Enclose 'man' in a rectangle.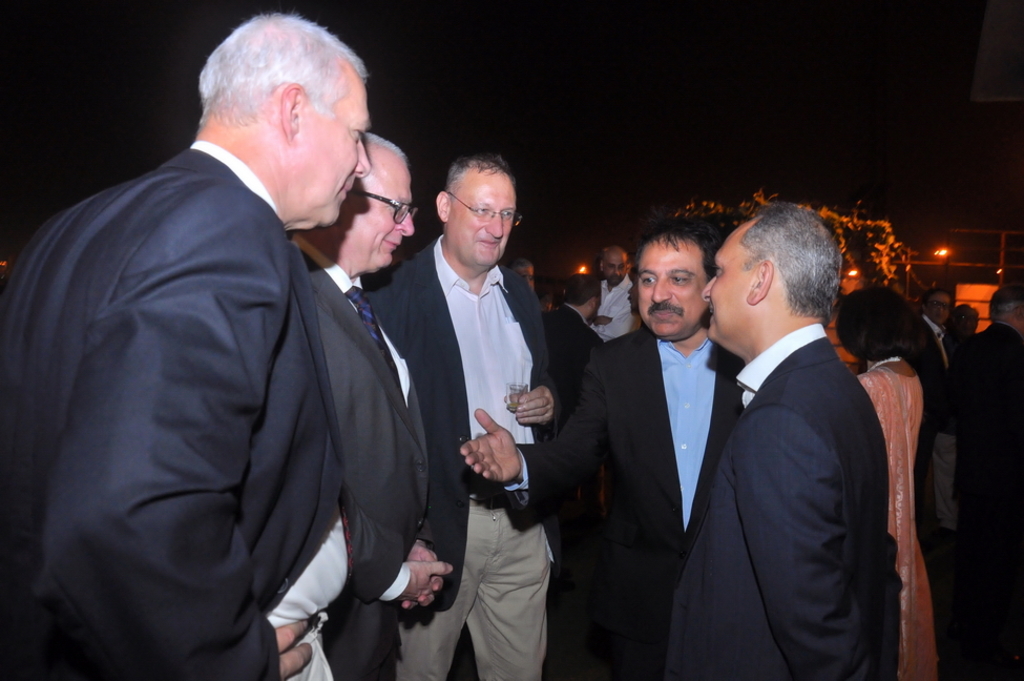
pyautogui.locateOnScreen(674, 188, 896, 680).
